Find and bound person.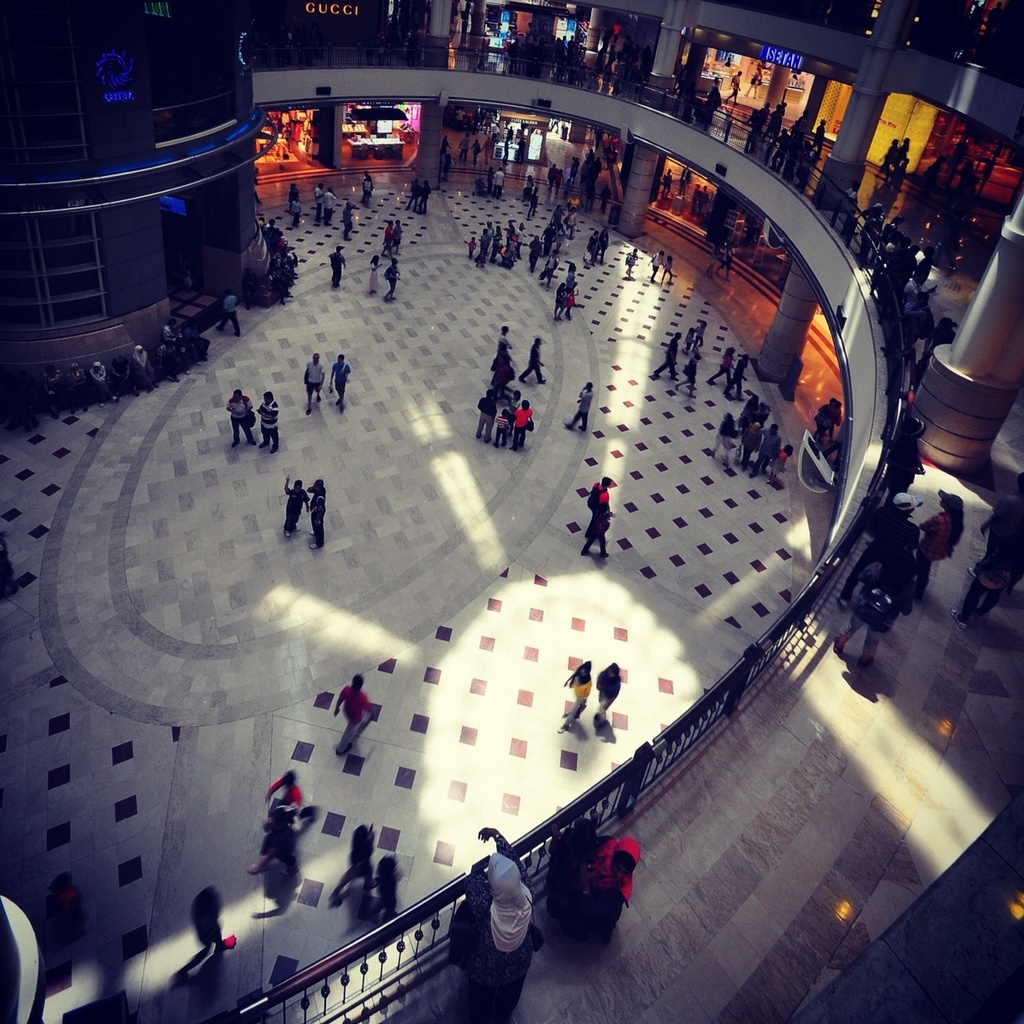
Bound: left=477, top=385, right=496, bottom=439.
